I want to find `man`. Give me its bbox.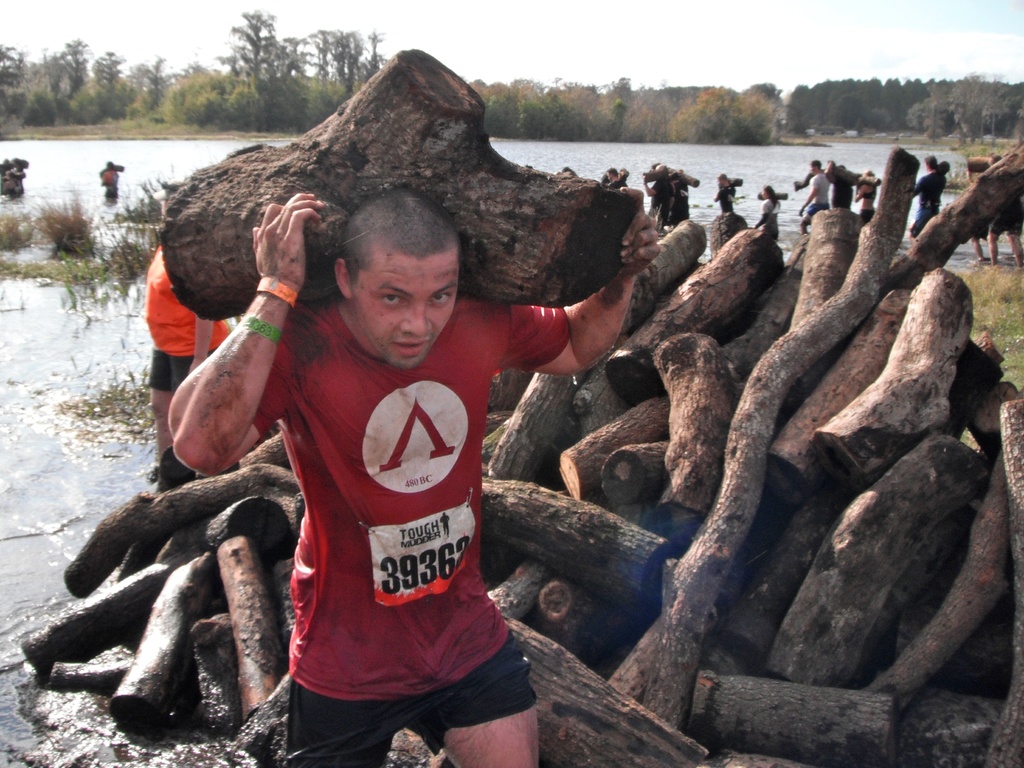
x1=643, y1=161, x2=687, y2=220.
